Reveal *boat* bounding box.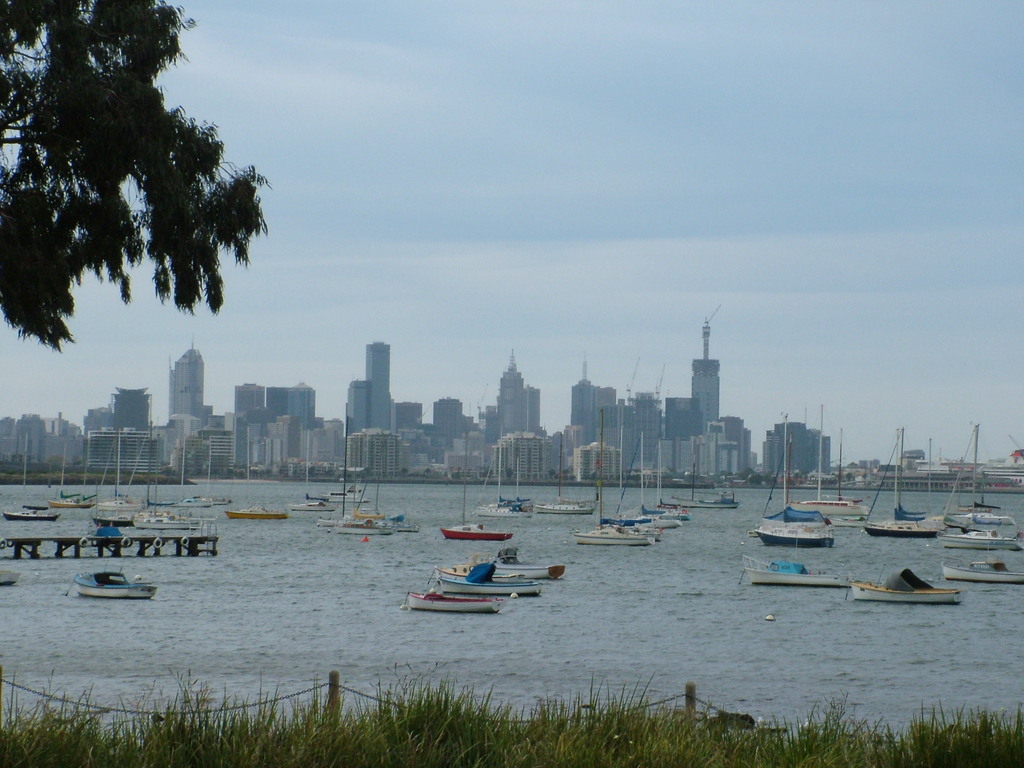
Revealed: x1=938 y1=560 x2=1023 y2=586.
